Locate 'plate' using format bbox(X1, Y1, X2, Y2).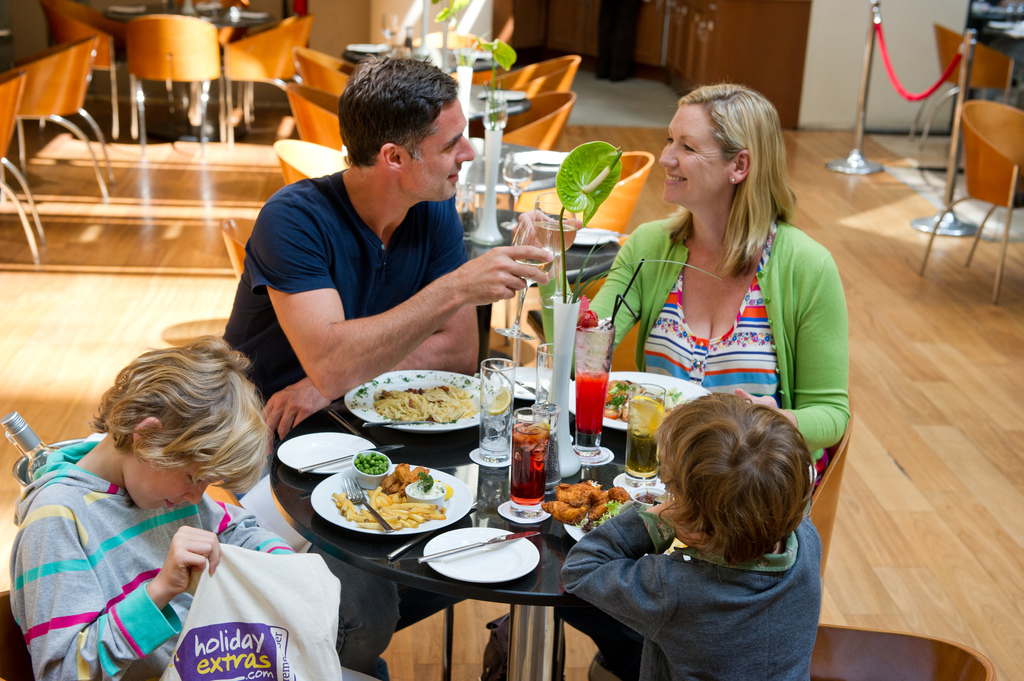
bbox(428, 522, 538, 577).
